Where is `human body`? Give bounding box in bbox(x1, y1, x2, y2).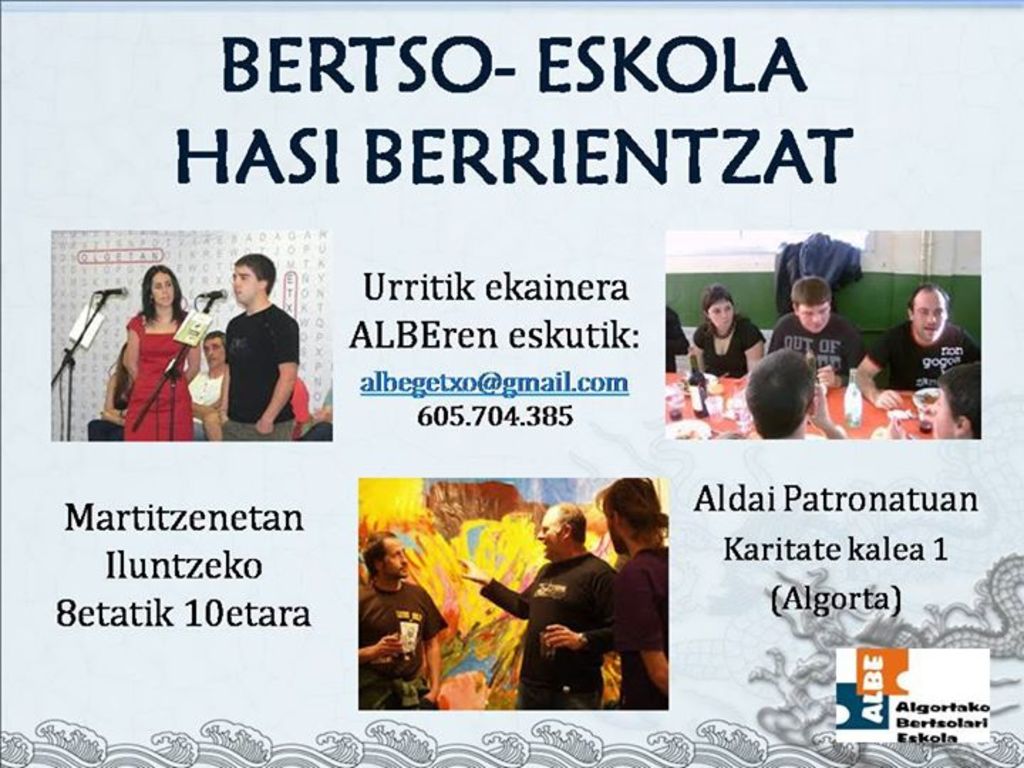
bbox(684, 311, 764, 387).
